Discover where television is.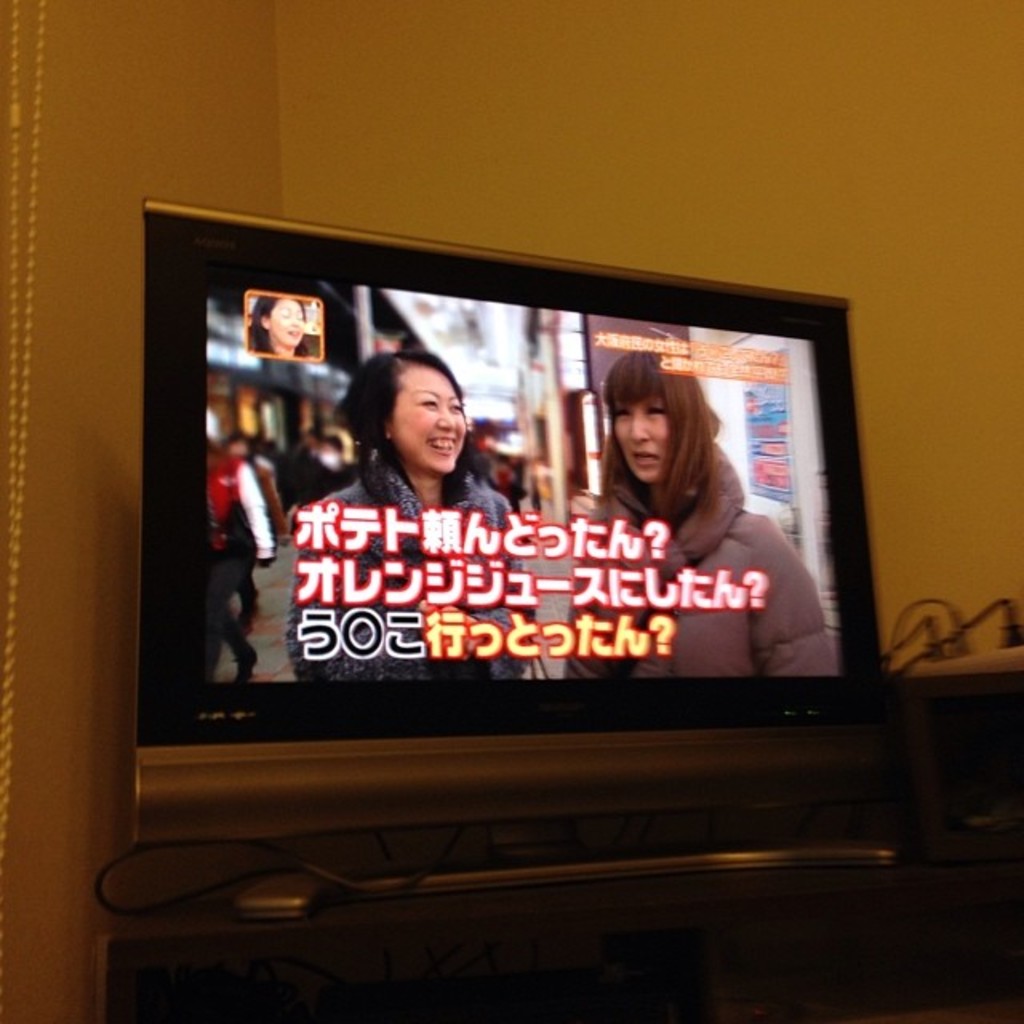
Discovered at box=[128, 195, 901, 920].
